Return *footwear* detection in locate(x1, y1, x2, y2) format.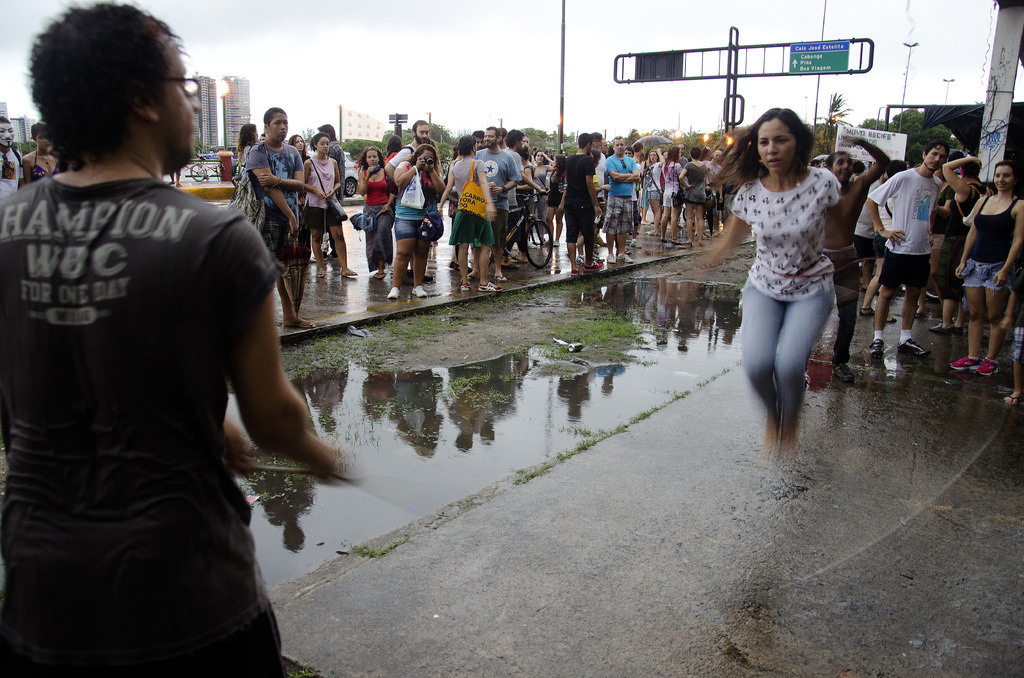
locate(1004, 392, 1021, 409).
